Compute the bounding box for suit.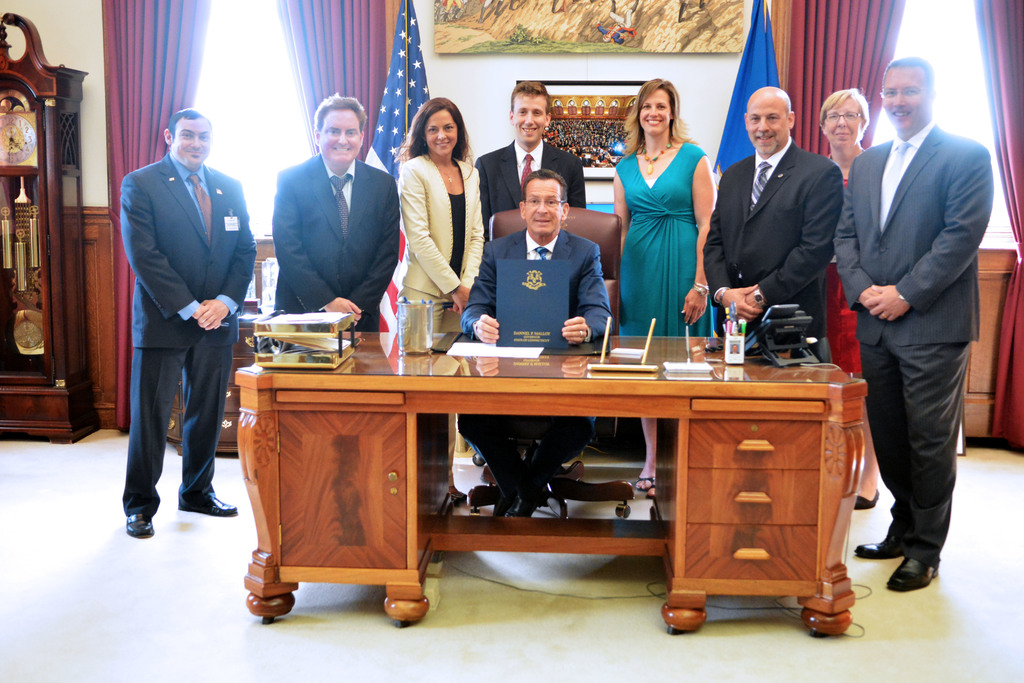
(x1=264, y1=144, x2=402, y2=347).
